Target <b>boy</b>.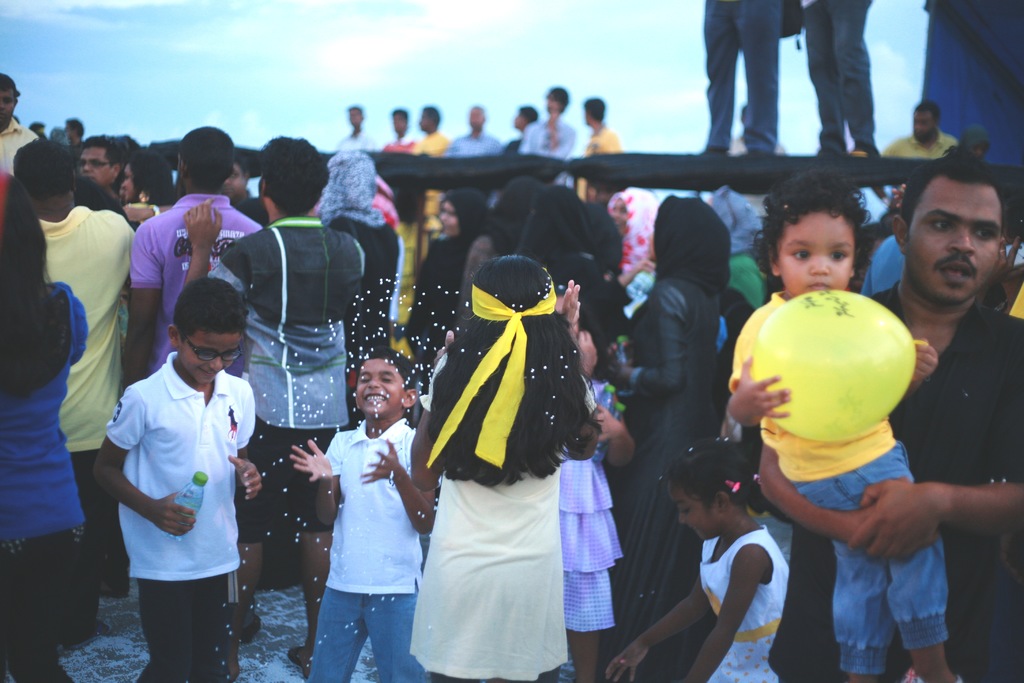
Target region: {"left": 287, "top": 349, "right": 444, "bottom": 682}.
